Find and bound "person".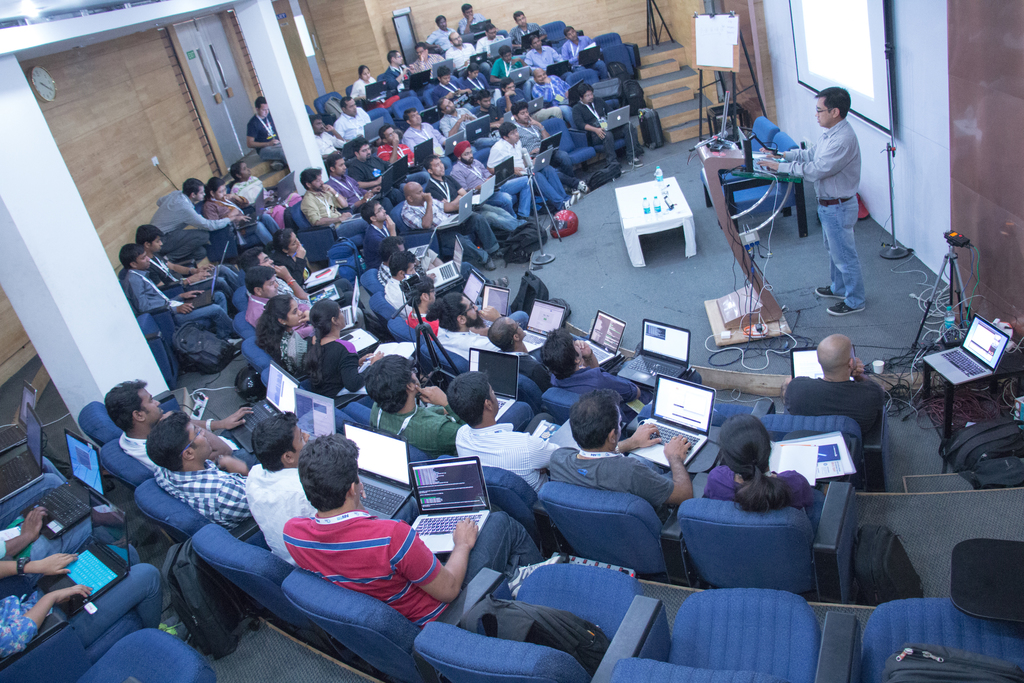
Bound: x1=484 y1=11 x2=514 y2=45.
